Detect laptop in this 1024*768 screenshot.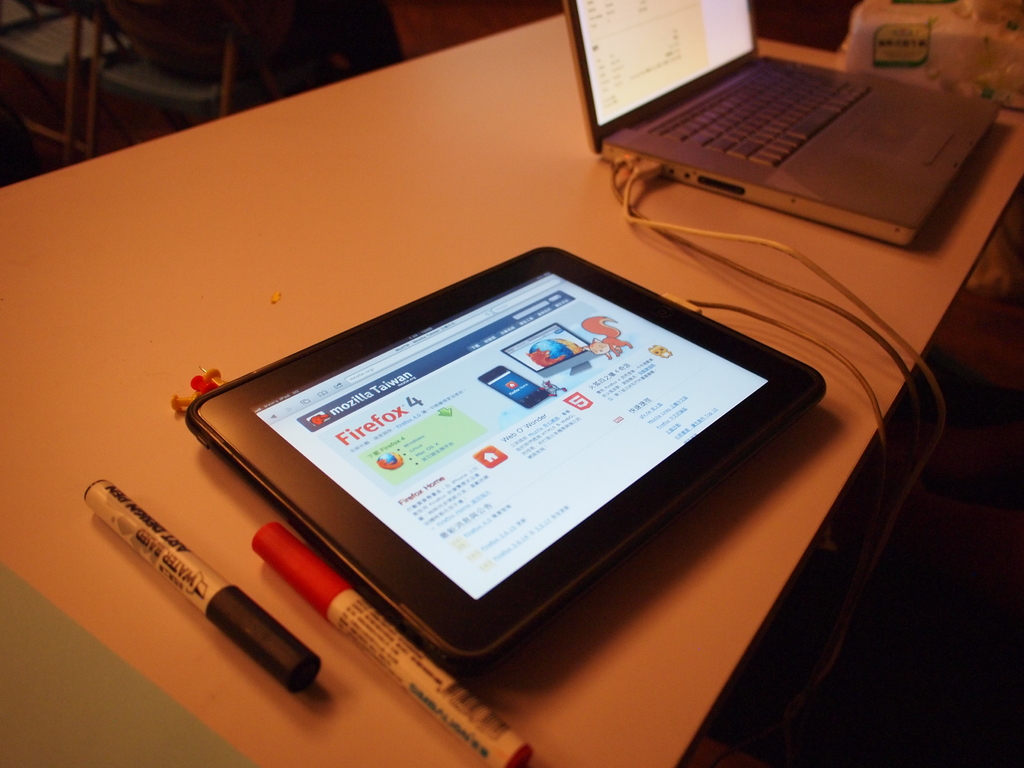
Detection: x1=591 y1=0 x2=973 y2=247.
